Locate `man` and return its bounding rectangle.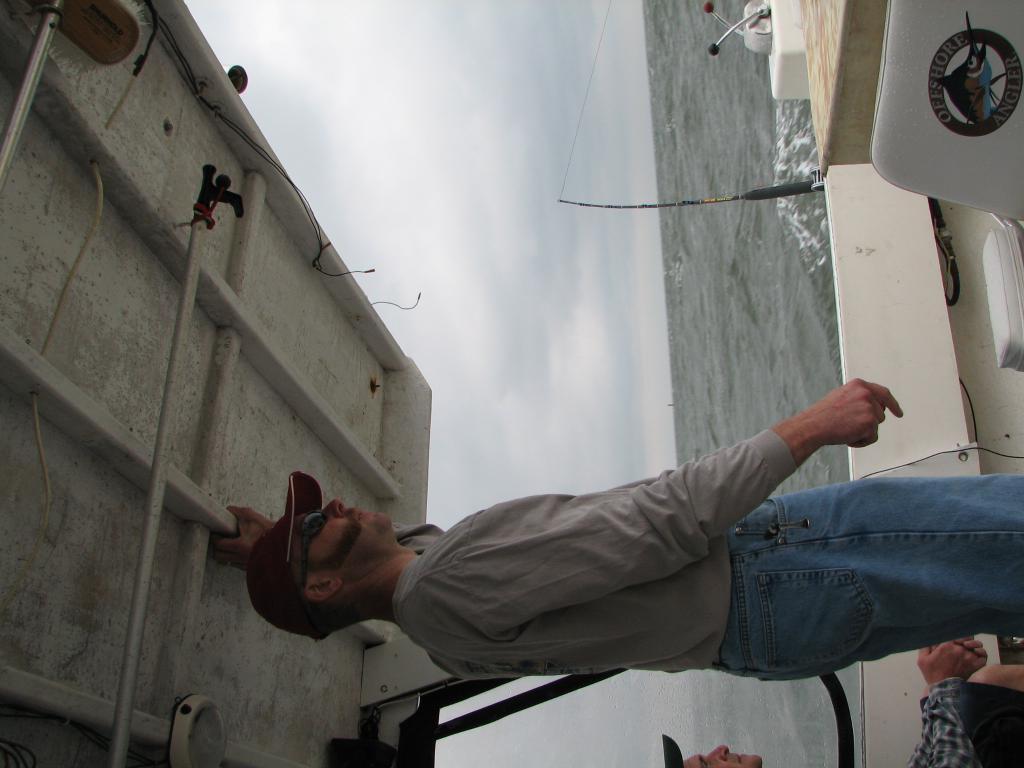
crop(239, 335, 1014, 752).
